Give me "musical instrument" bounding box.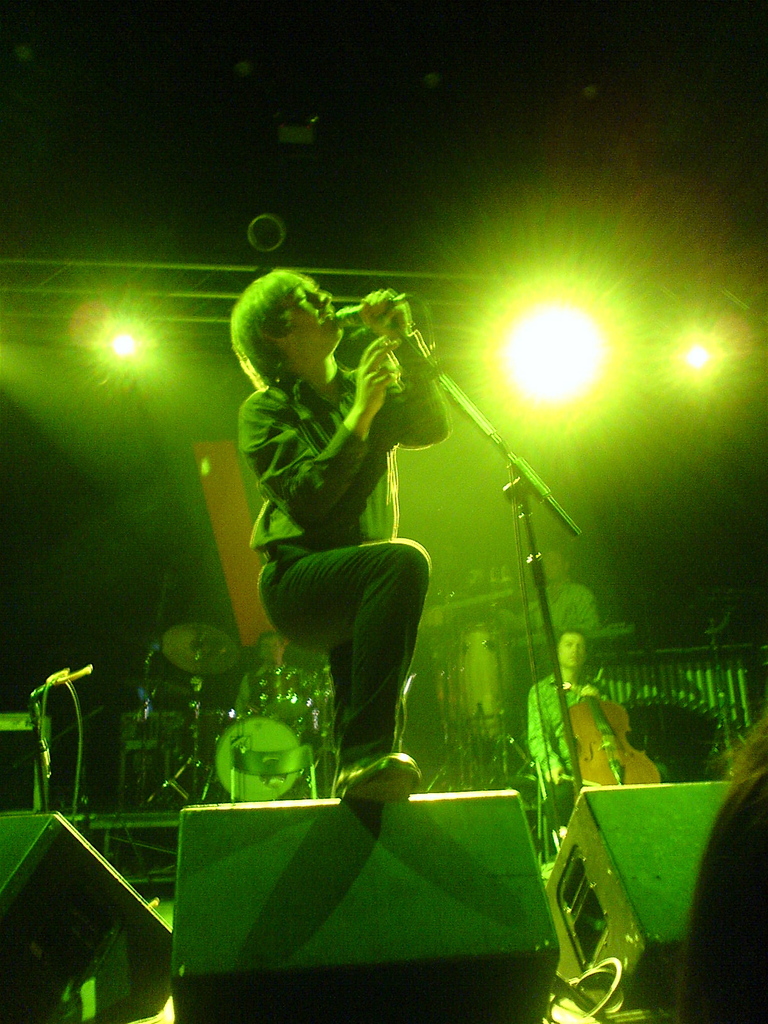
select_region(258, 664, 340, 739).
